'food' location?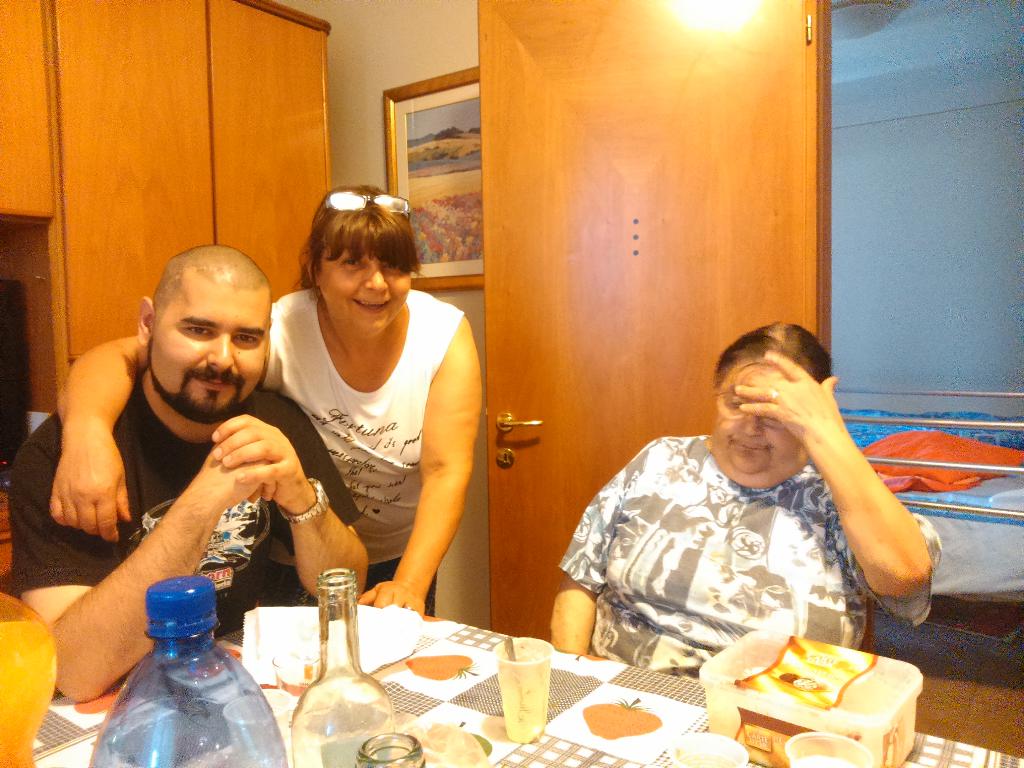
(404, 718, 492, 767)
